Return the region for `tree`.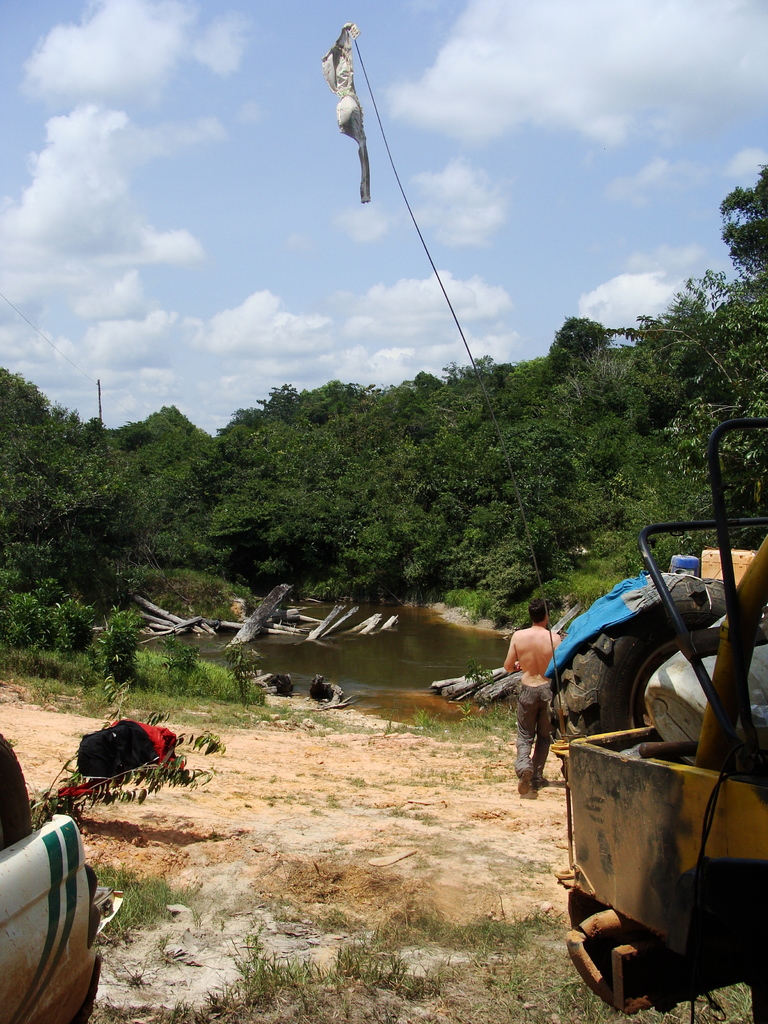
111/397/216/561.
